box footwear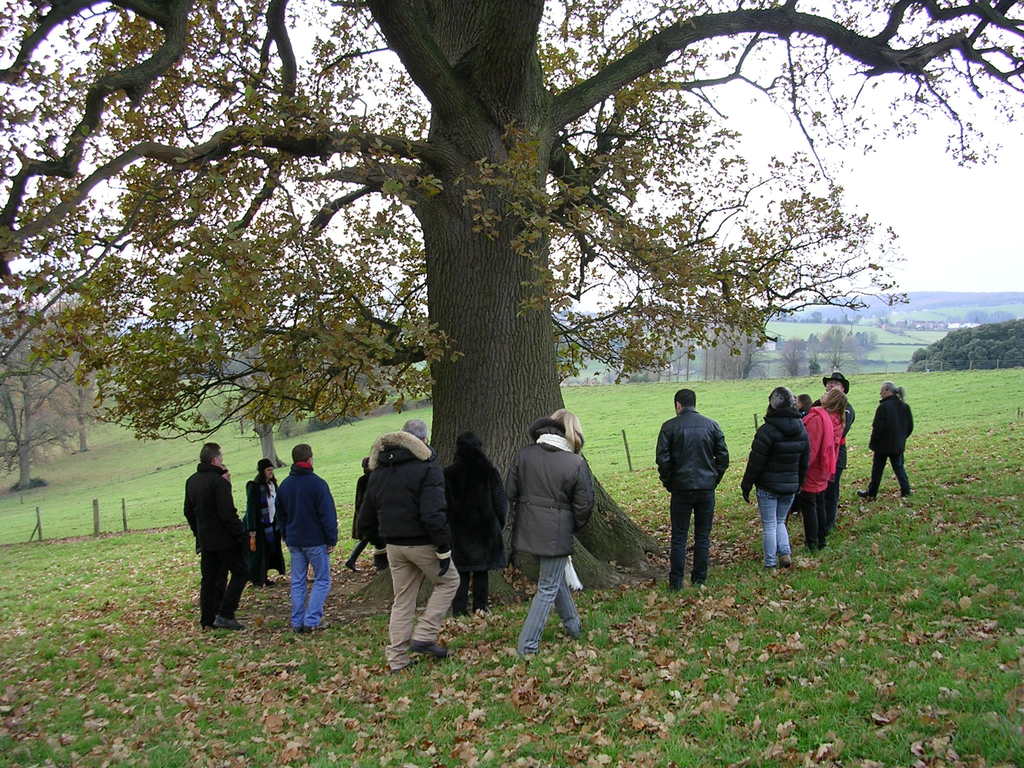
[left=294, top=626, right=311, bottom=639]
